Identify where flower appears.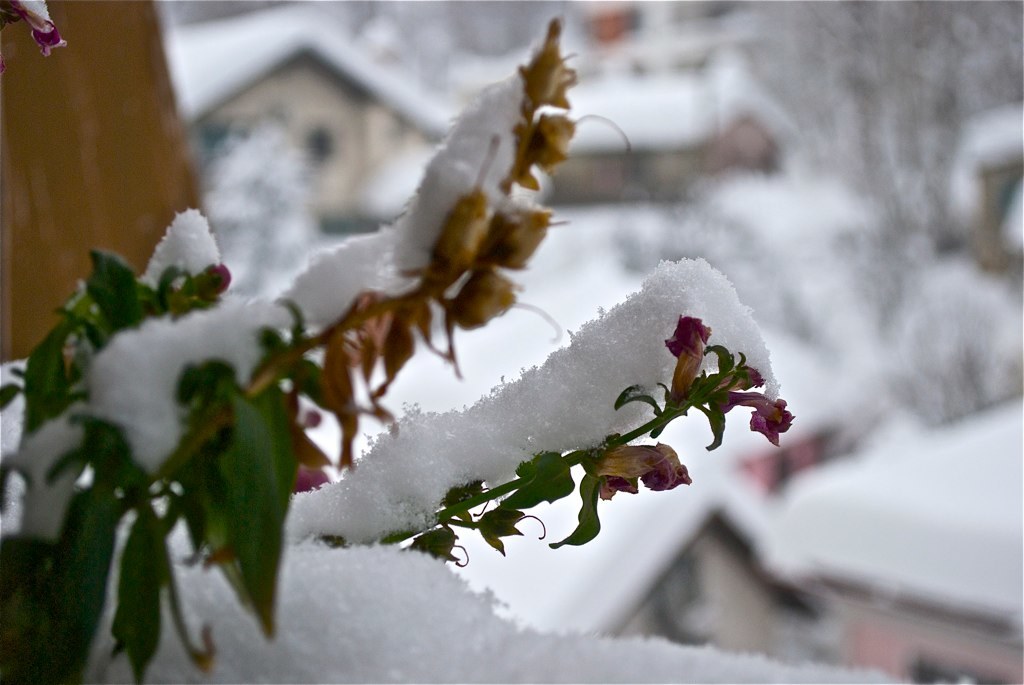
Appears at {"x1": 244, "y1": 0, "x2": 562, "y2": 500}.
